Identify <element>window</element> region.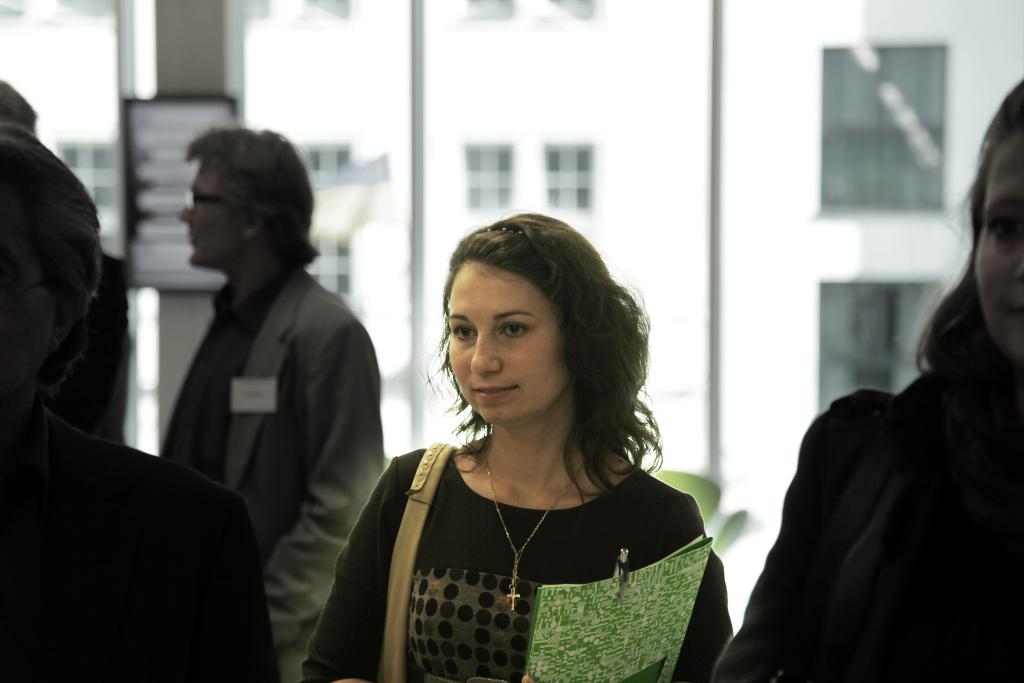
Region: box=[818, 279, 937, 414].
